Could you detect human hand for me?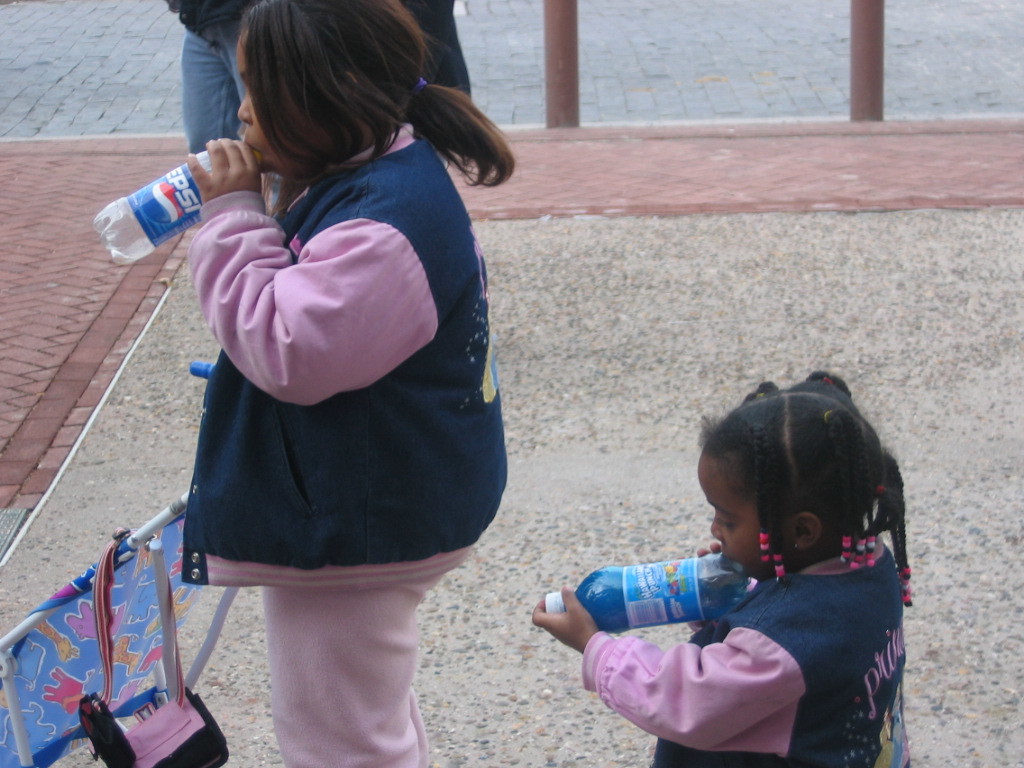
Detection result: [x1=182, y1=136, x2=263, y2=201].
